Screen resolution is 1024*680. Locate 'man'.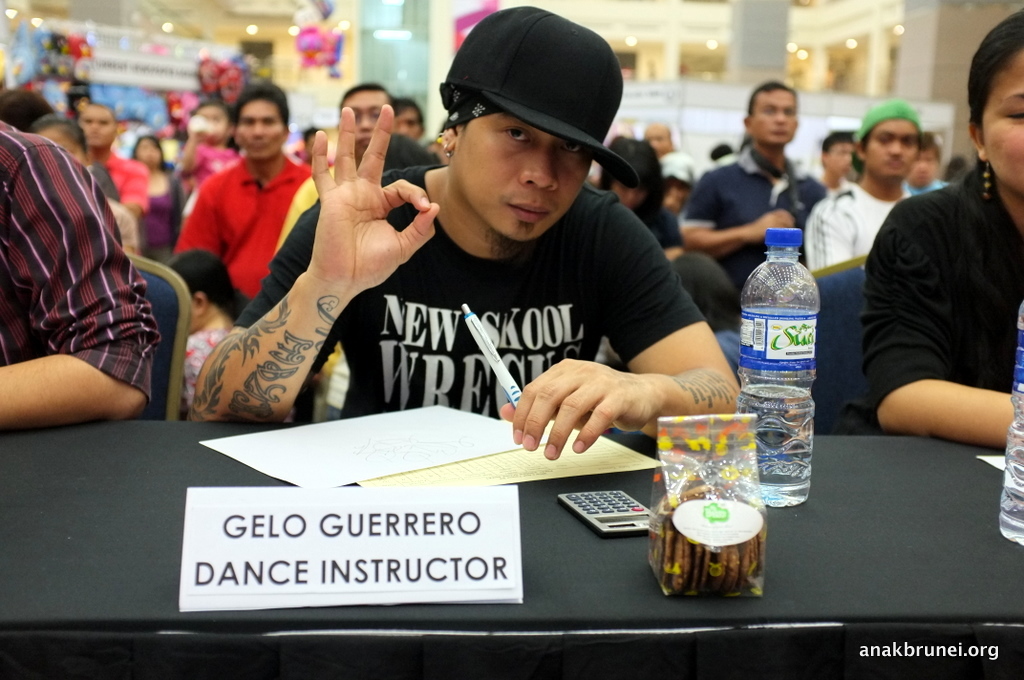
<bbox>0, 90, 52, 135</bbox>.
